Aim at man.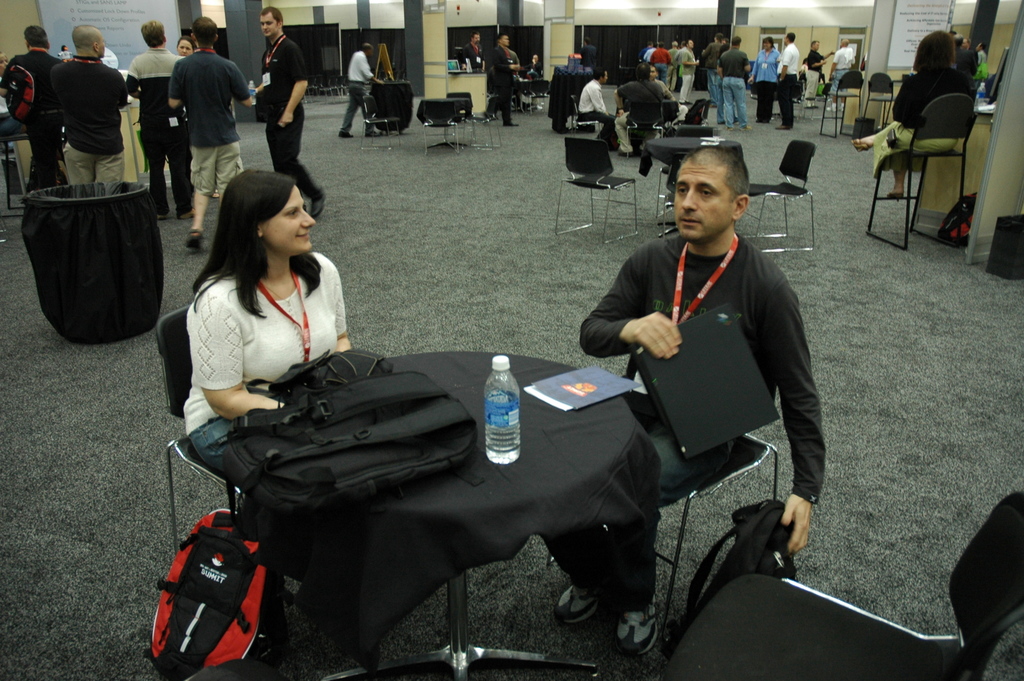
Aimed at bbox=[975, 38, 987, 68].
